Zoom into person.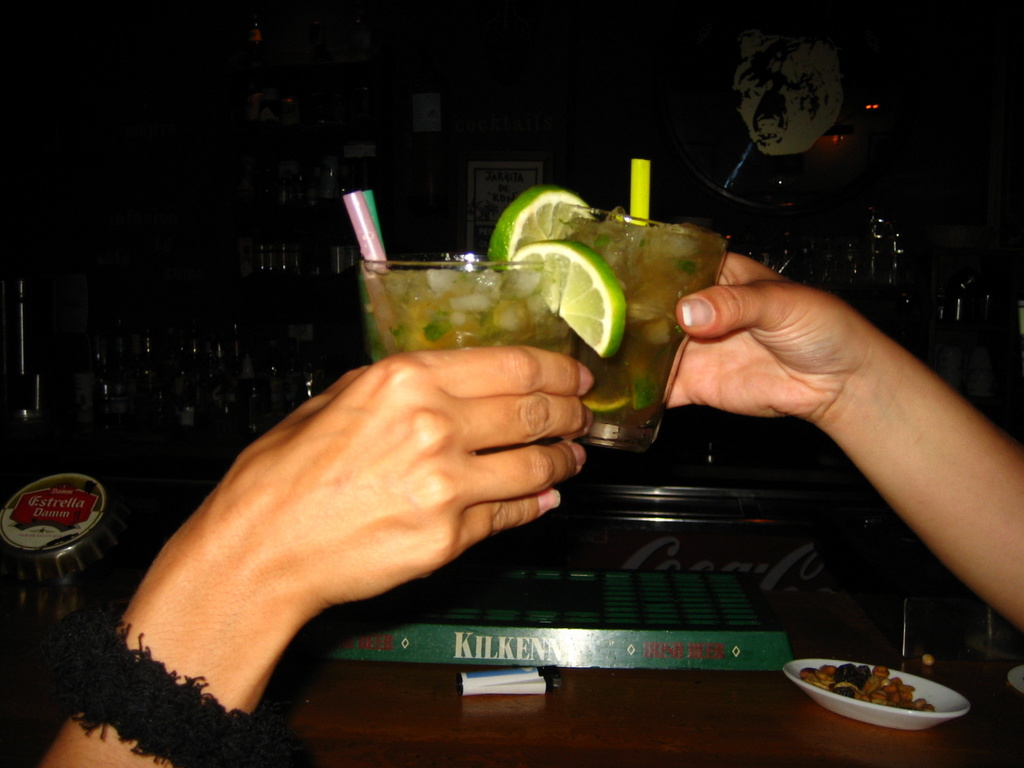
Zoom target: <bbox>27, 345, 594, 767</bbox>.
